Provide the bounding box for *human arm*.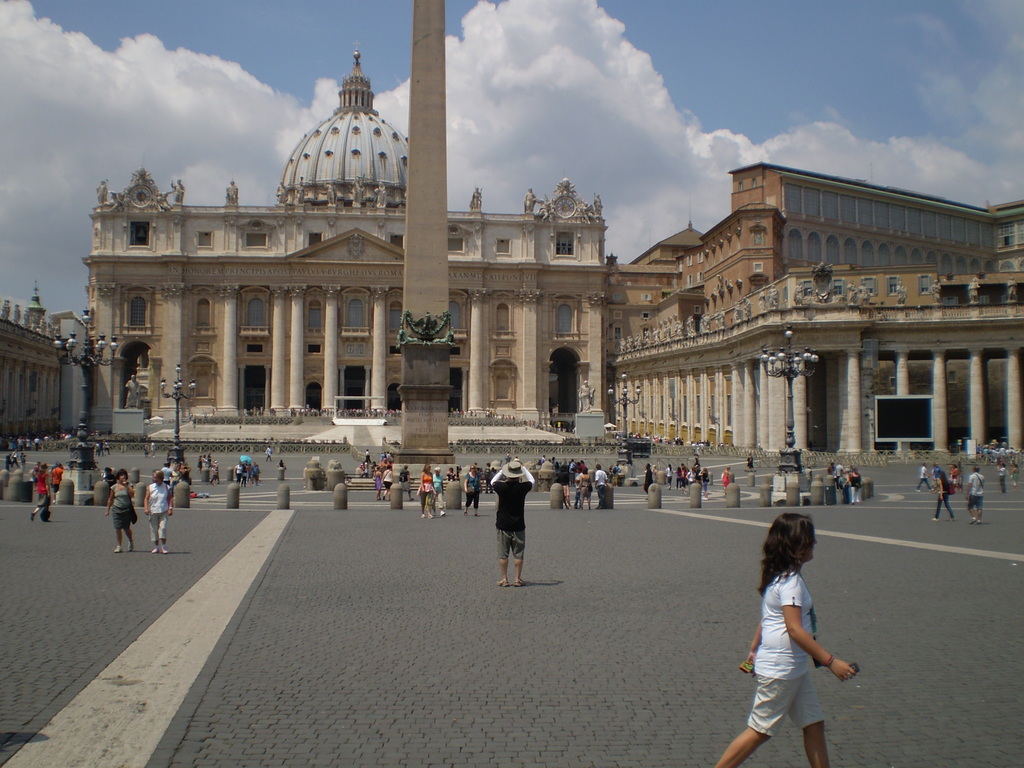
pyautogui.locateOnScreen(141, 484, 150, 516).
